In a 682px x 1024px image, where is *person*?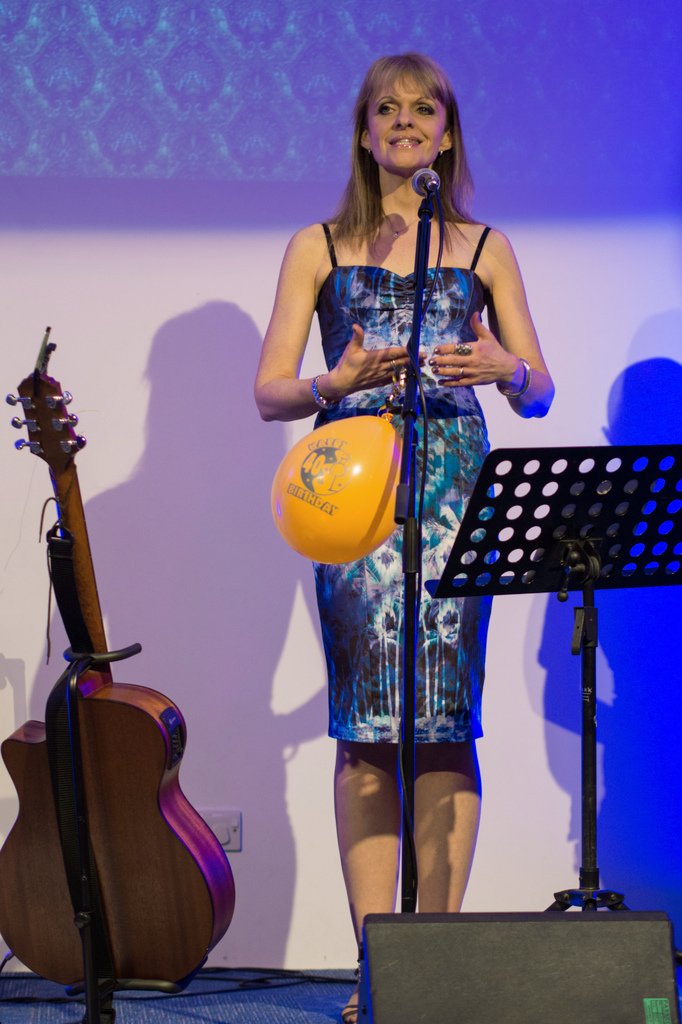
<region>258, 56, 554, 1023</region>.
